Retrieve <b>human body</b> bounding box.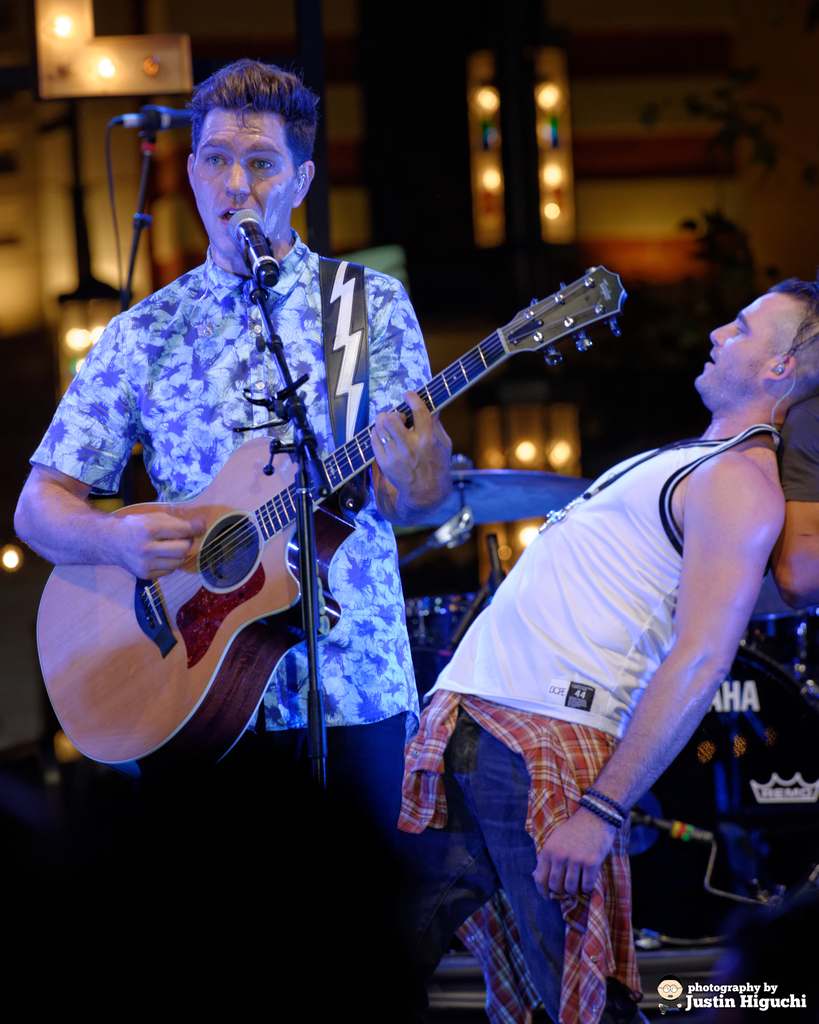
Bounding box: (79,99,683,984).
